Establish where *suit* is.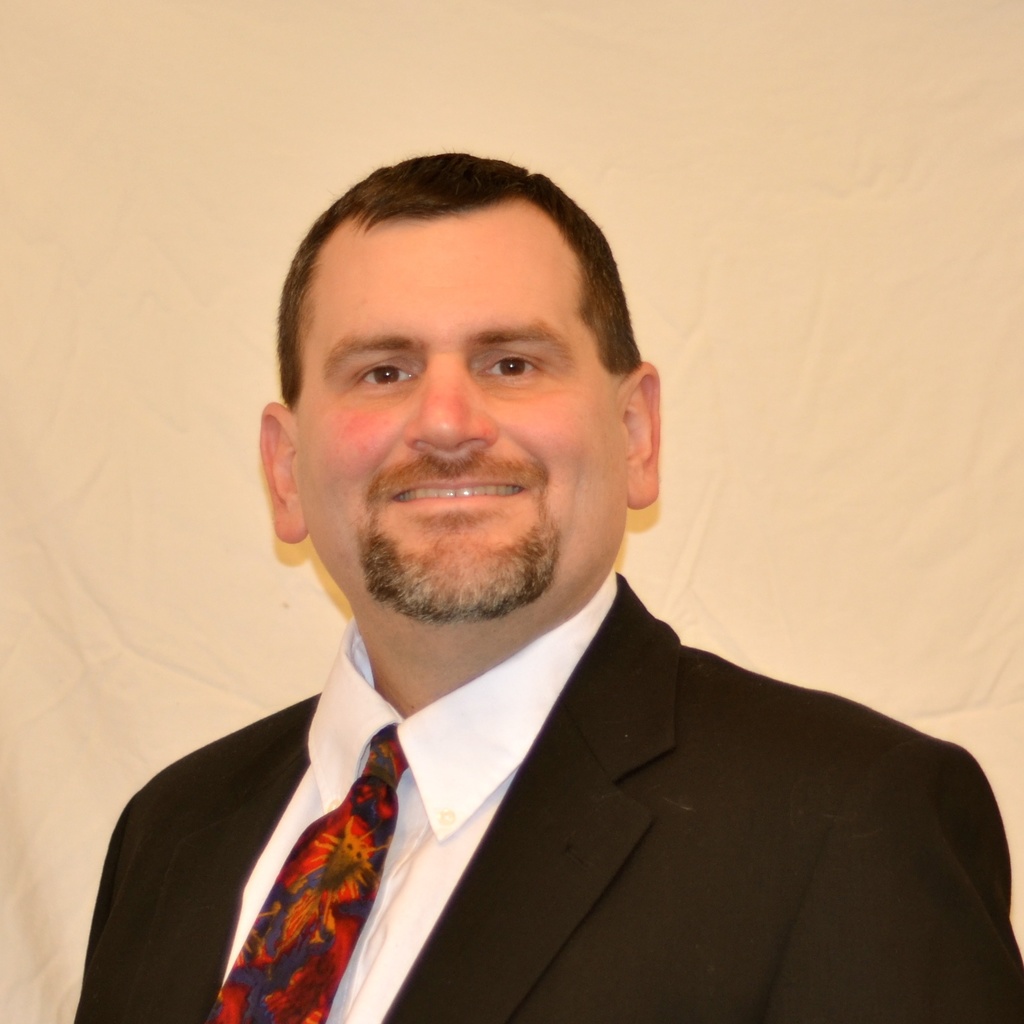
Established at [38, 478, 1023, 1017].
